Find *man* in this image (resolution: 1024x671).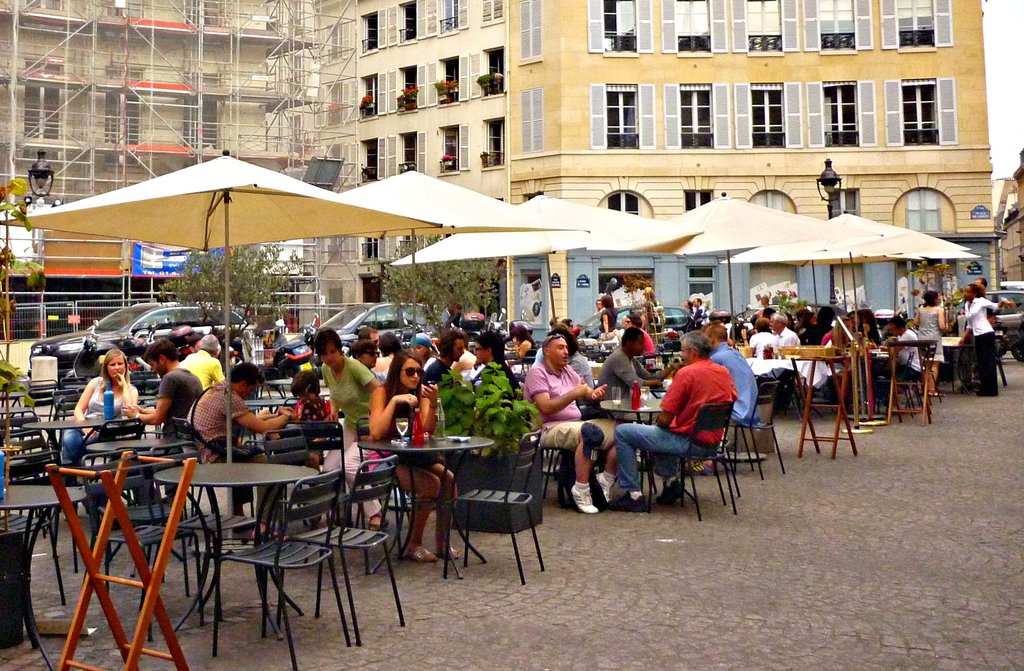
box(123, 340, 202, 435).
